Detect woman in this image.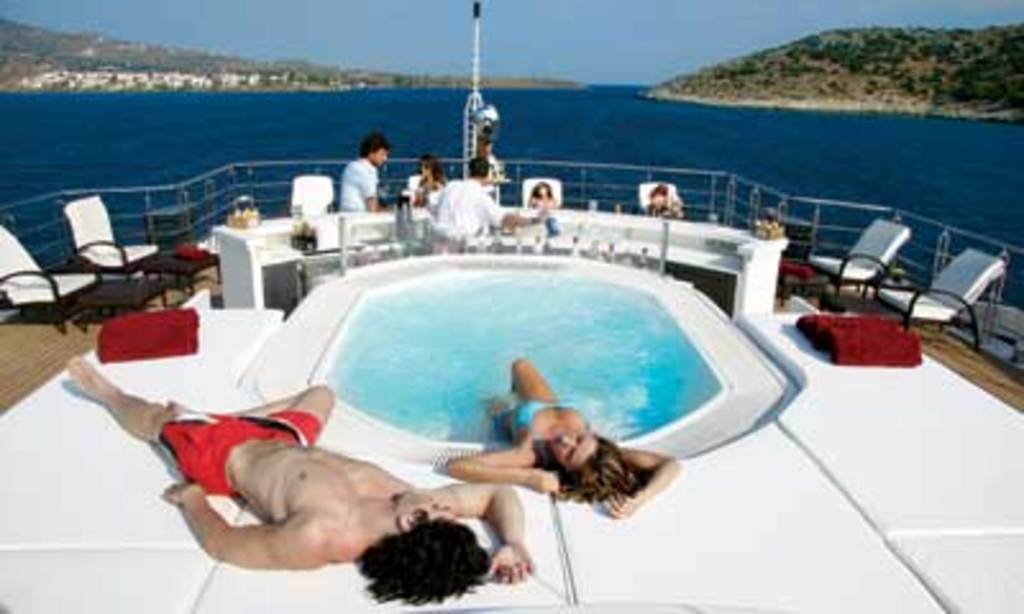
Detection: box(404, 148, 451, 225).
